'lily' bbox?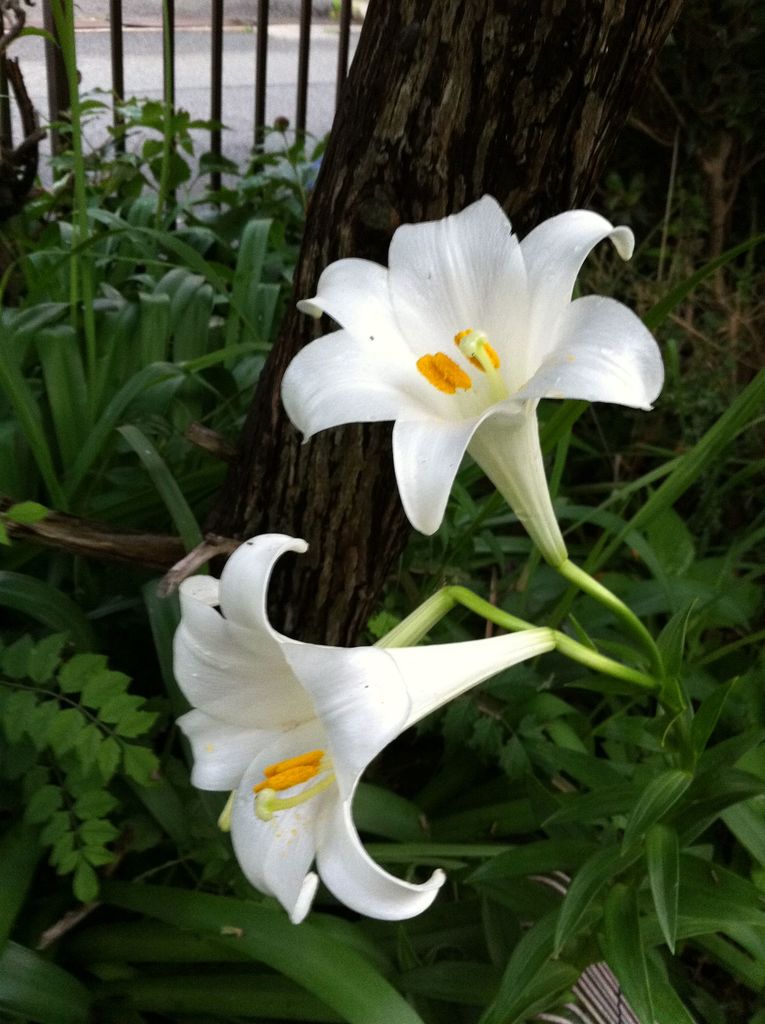
rect(278, 194, 670, 563)
